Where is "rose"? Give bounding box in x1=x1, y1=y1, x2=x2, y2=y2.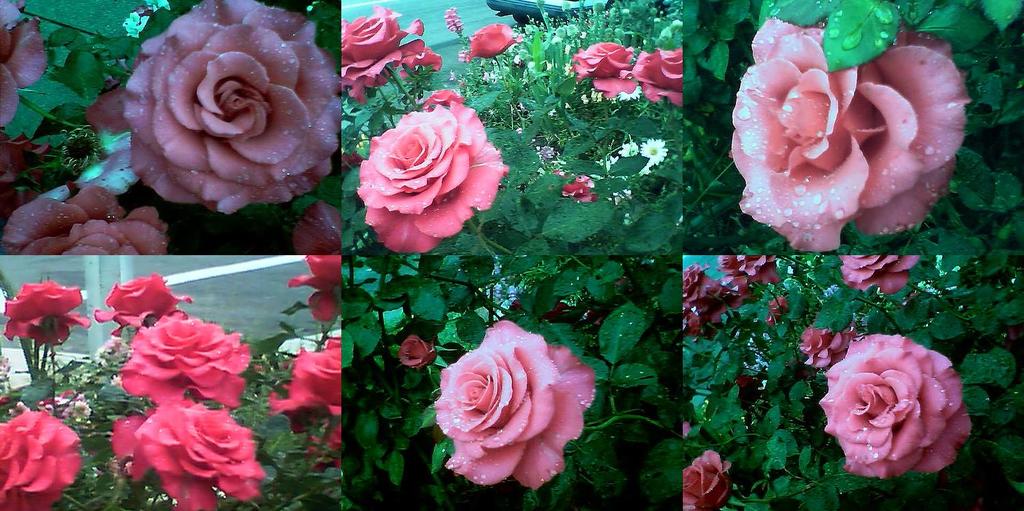
x1=395, y1=334, x2=437, y2=370.
